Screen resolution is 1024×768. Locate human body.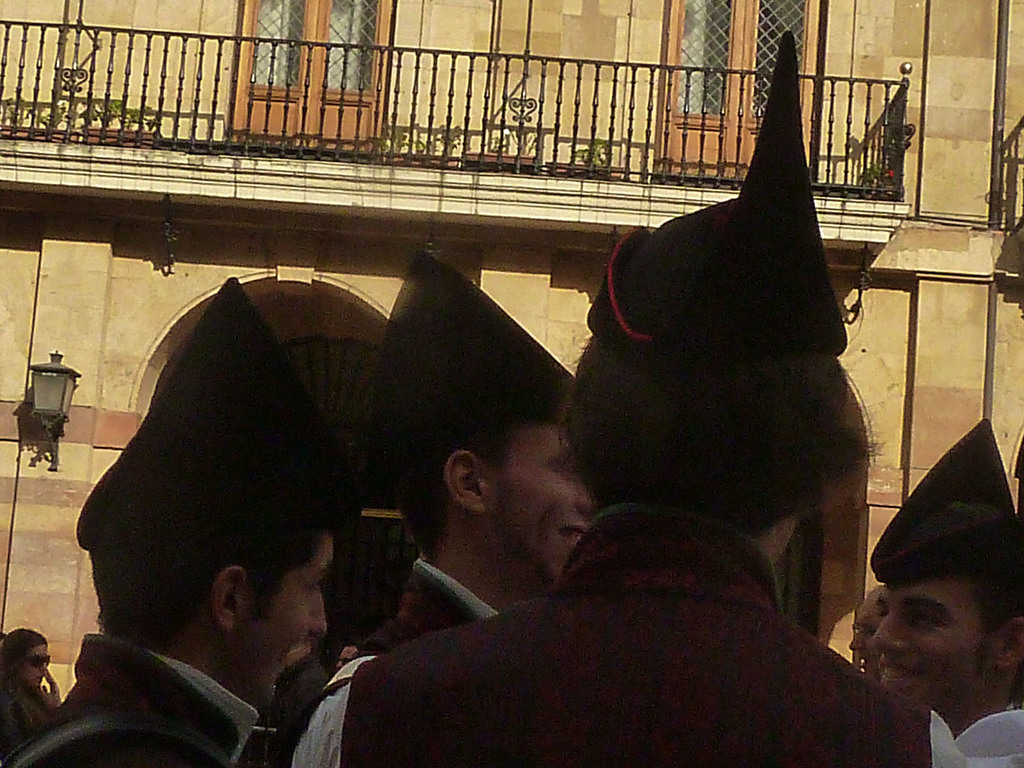
[x1=868, y1=563, x2=1023, y2=767].
